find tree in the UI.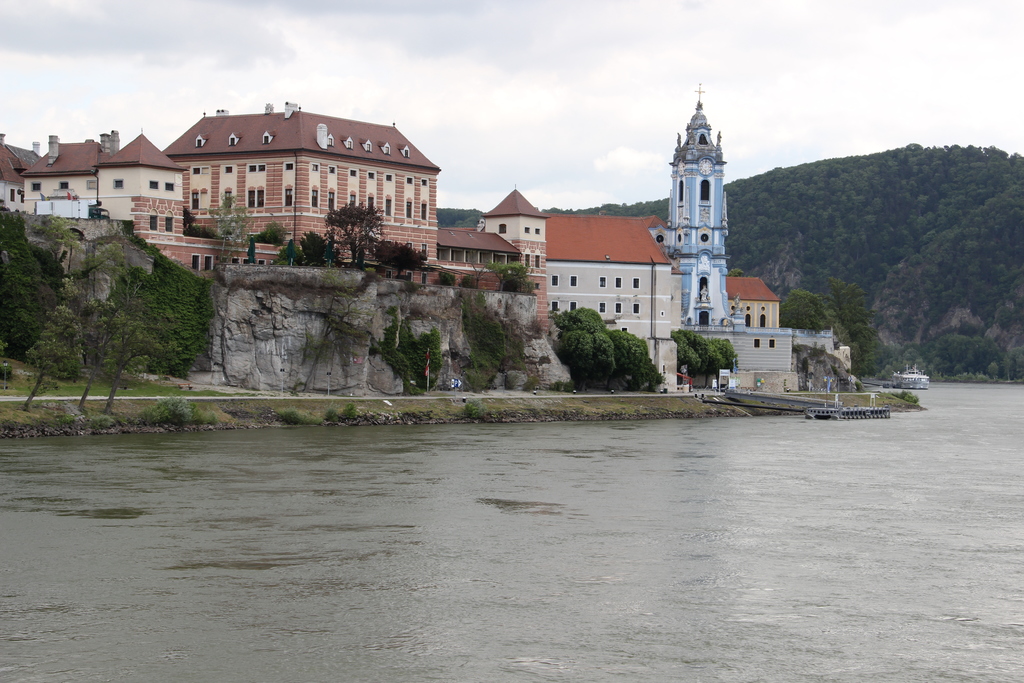
UI element at select_region(22, 302, 89, 411).
